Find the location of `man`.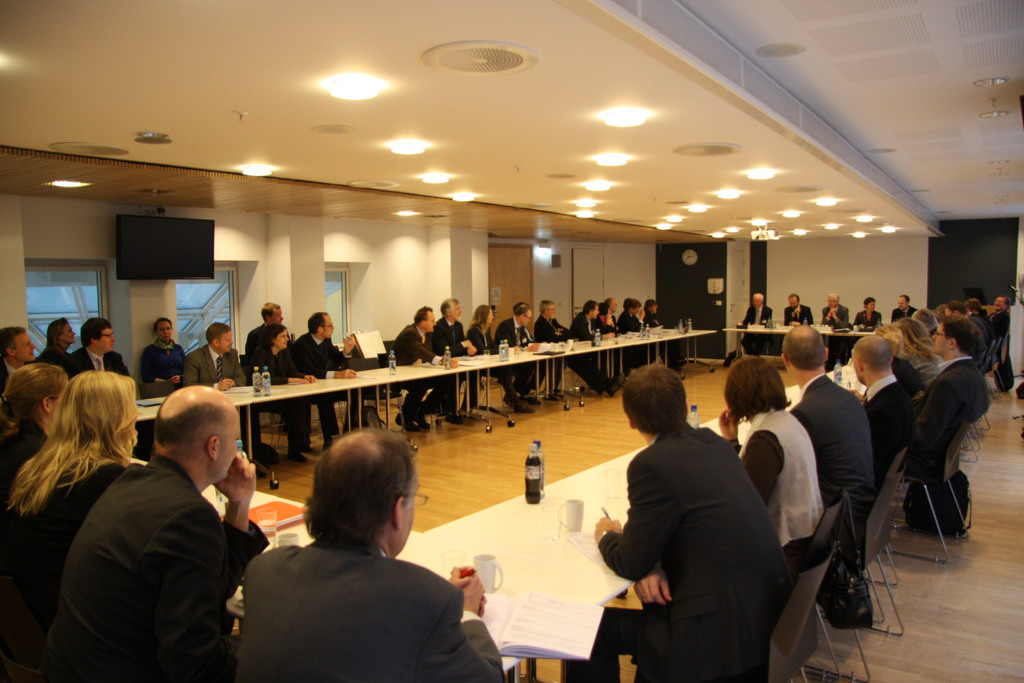
Location: bbox=(289, 313, 358, 450).
